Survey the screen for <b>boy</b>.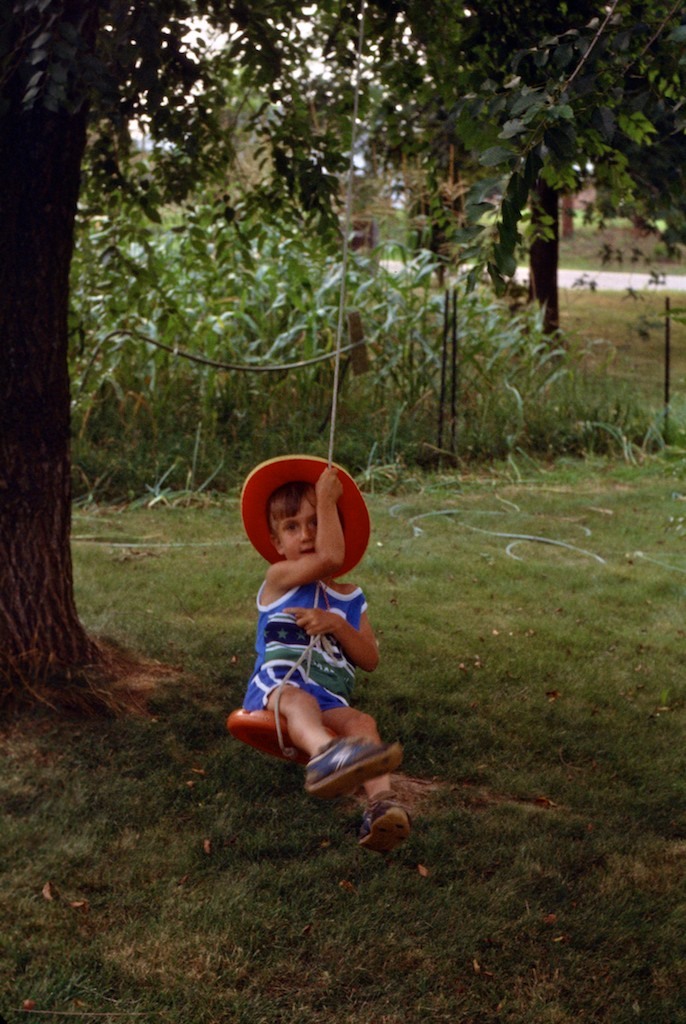
Survey found: x1=212, y1=433, x2=414, y2=835.
